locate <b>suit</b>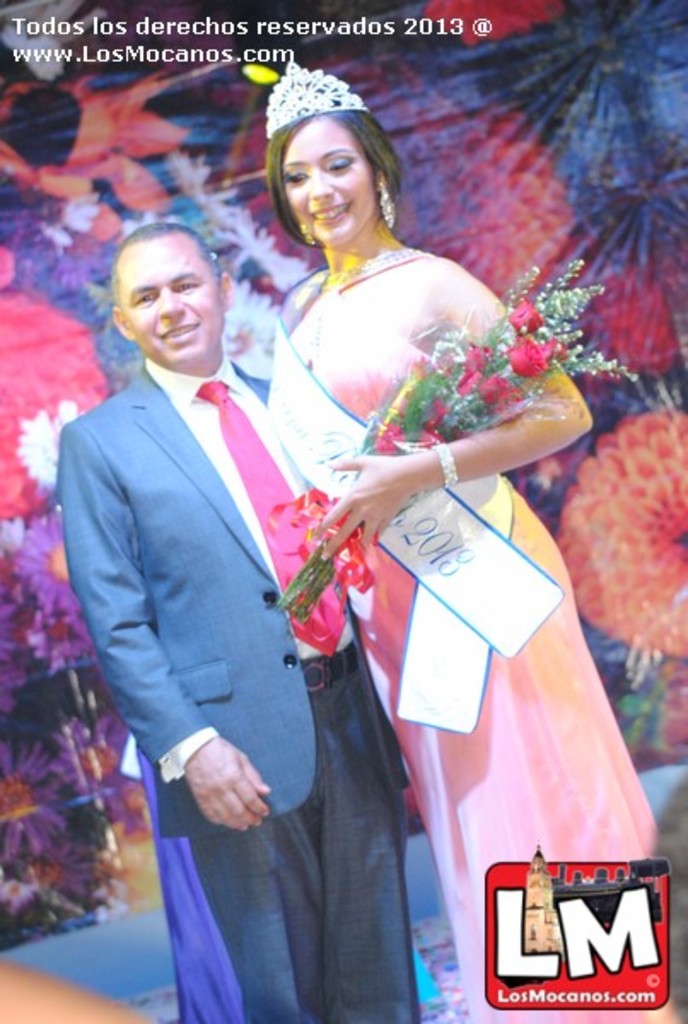
pyautogui.locateOnScreen(58, 234, 362, 954)
